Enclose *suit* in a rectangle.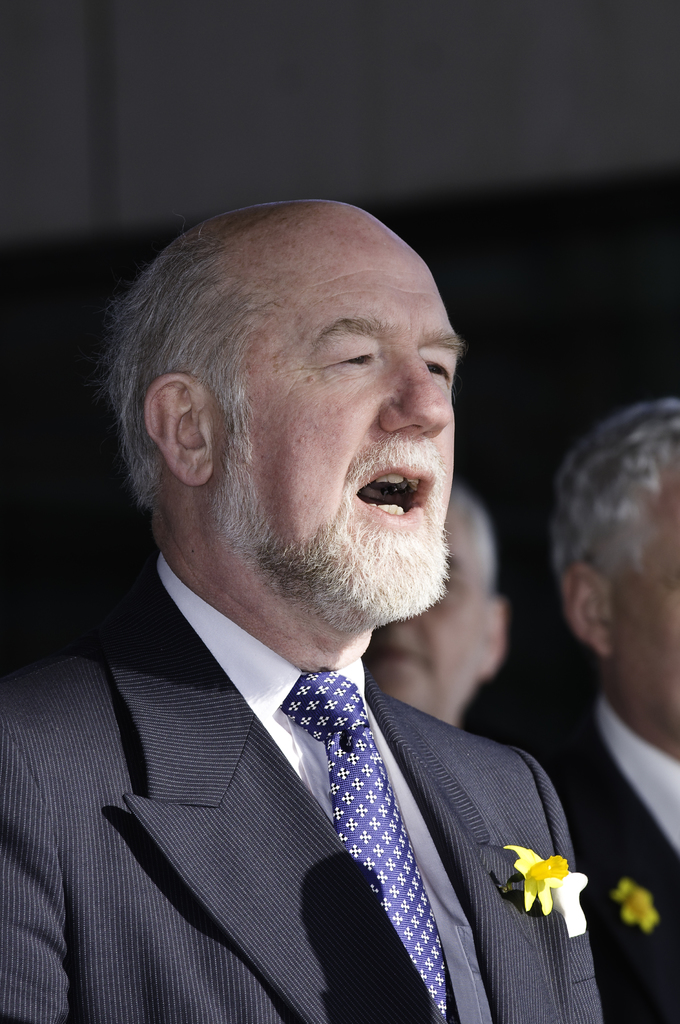
x1=539 y1=693 x2=679 y2=1023.
